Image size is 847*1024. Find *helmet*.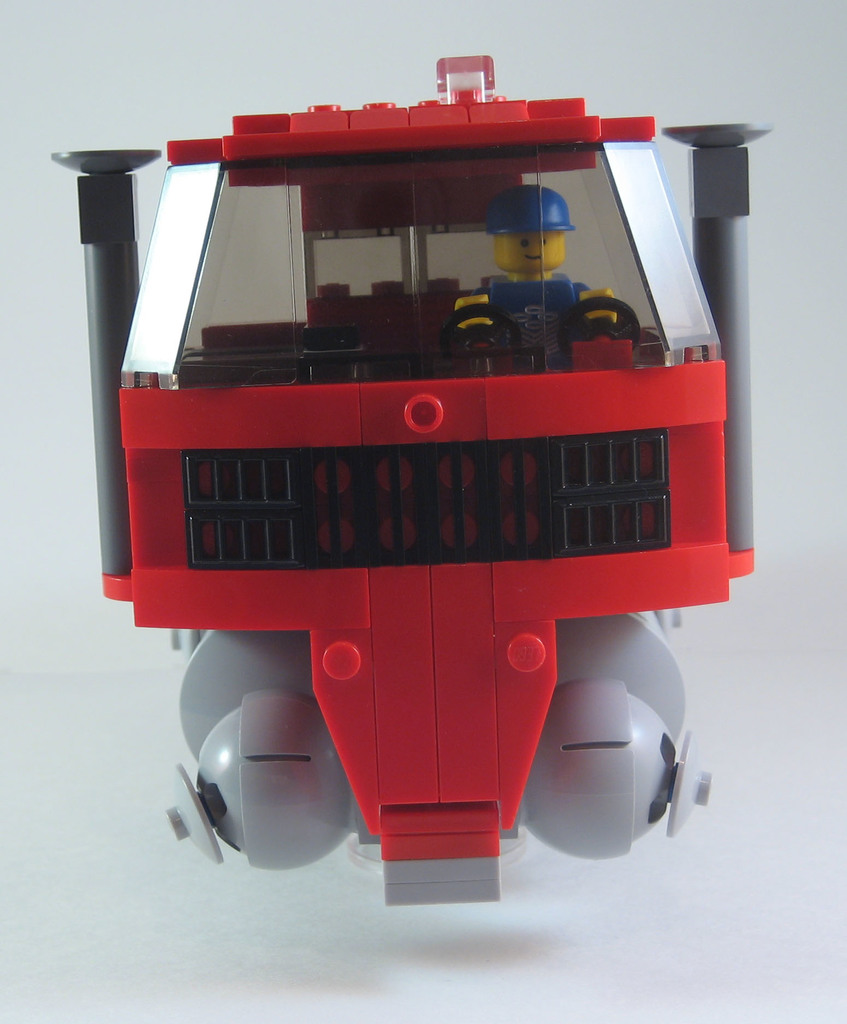
<bbox>480, 182, 573, 234</bbox>.
